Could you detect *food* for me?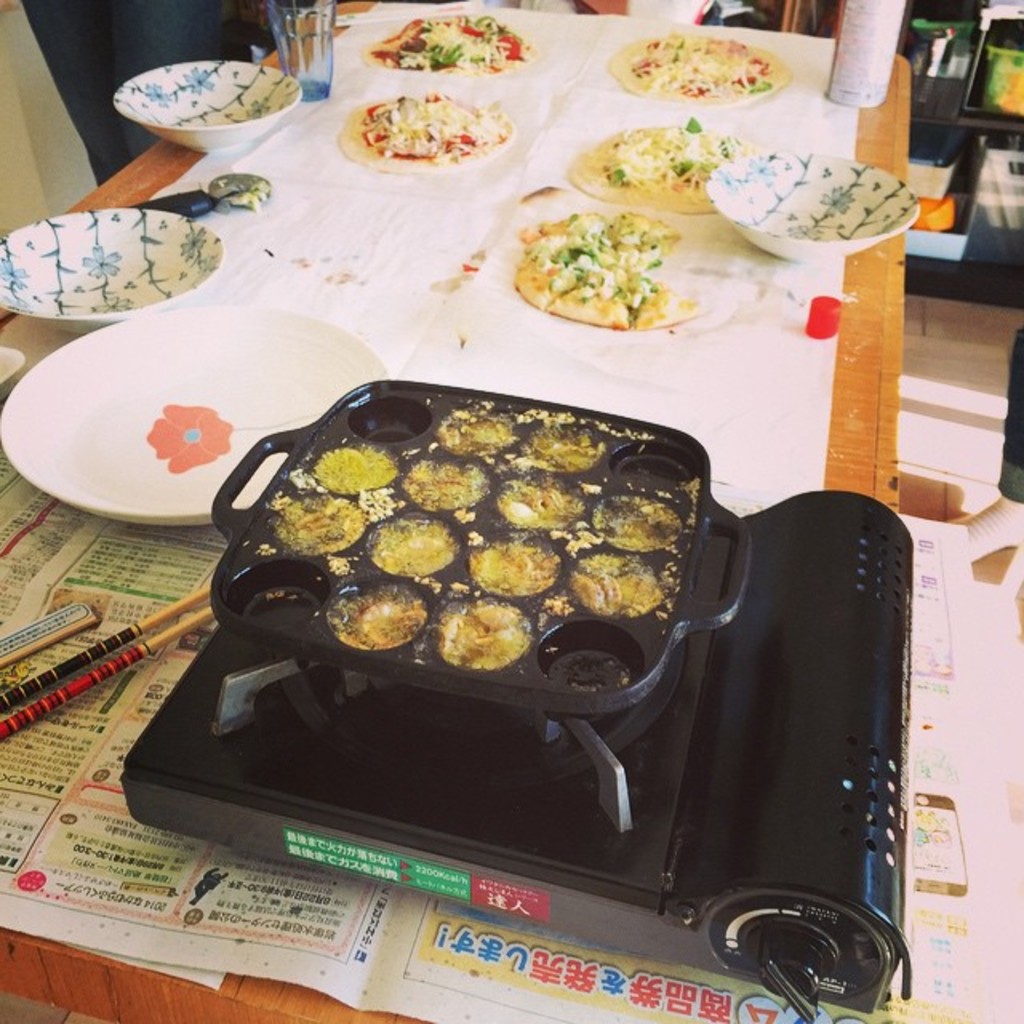
Detection result: <region>333, 592, 429, 651</region>.
